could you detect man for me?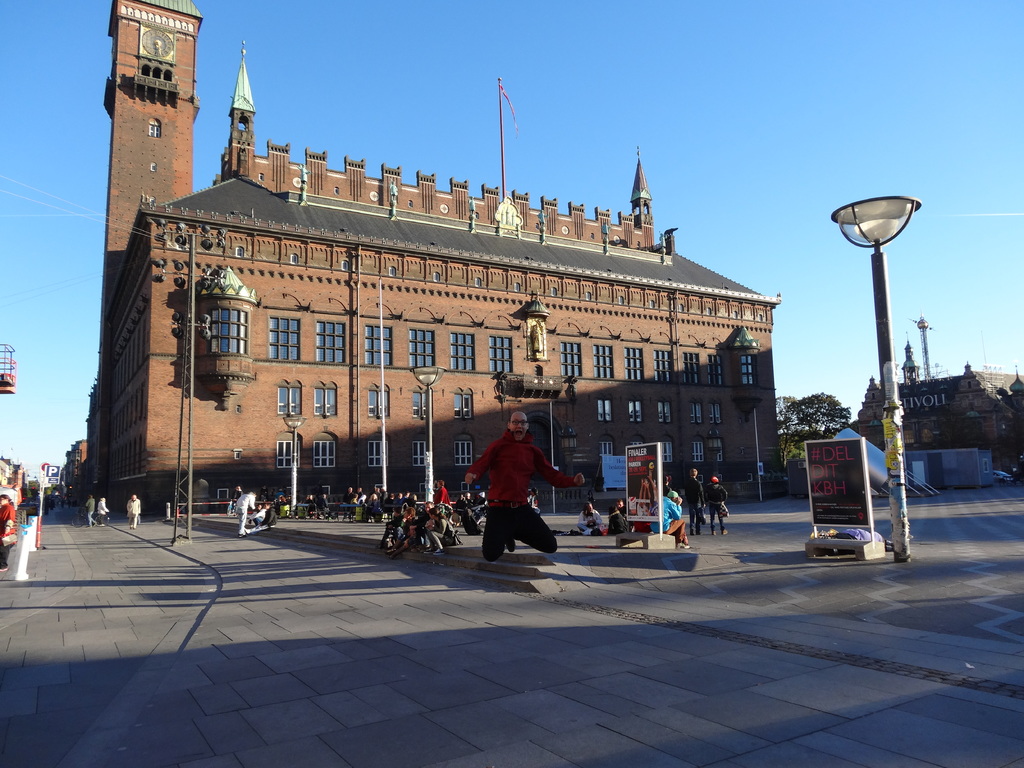
Detection result: (463, 423, 559, 576).
